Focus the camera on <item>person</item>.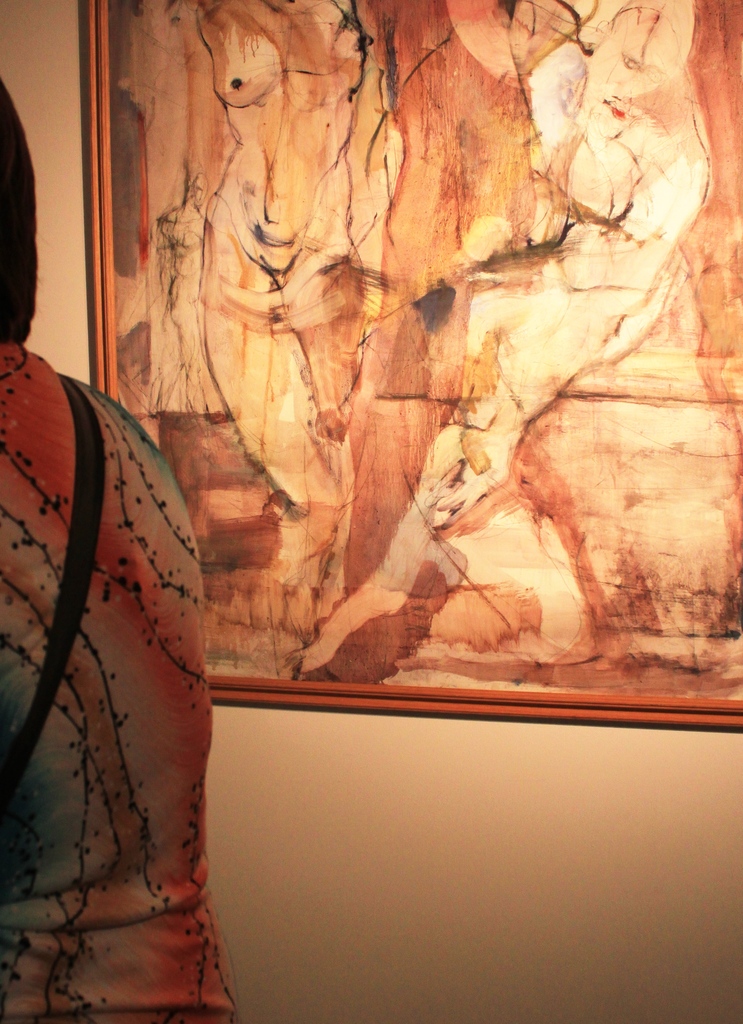
Focus region: bbox(0, 81, 234, 1021).
